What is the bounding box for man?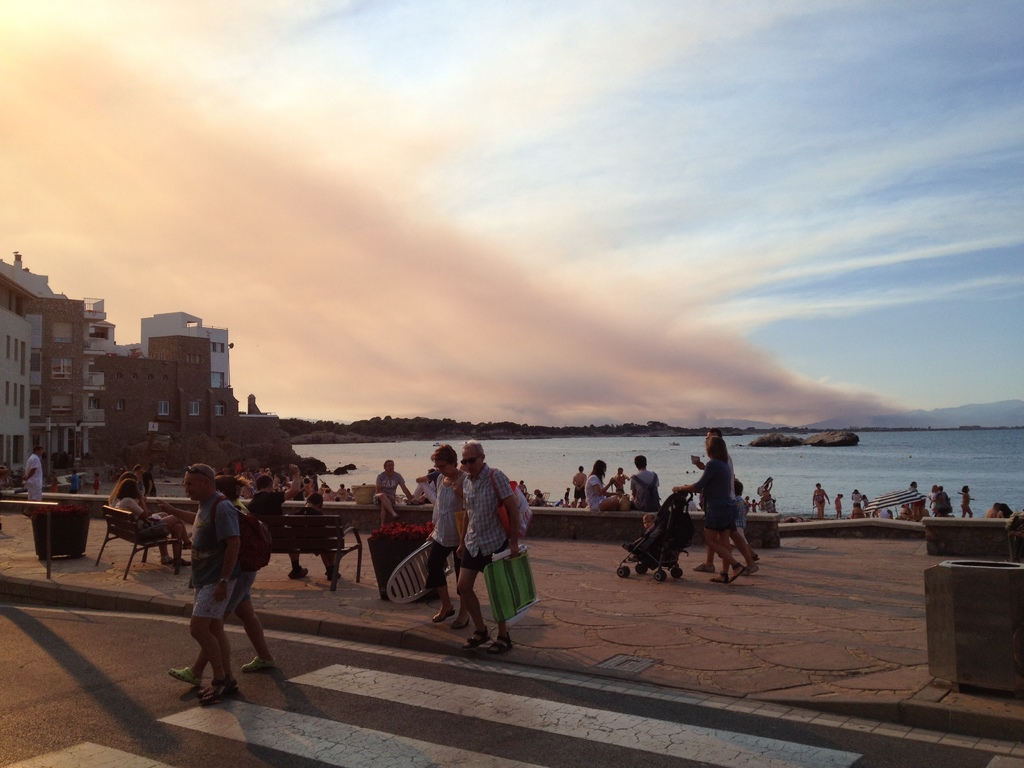
x1=131 y1=462 x2=159 y2=498.
